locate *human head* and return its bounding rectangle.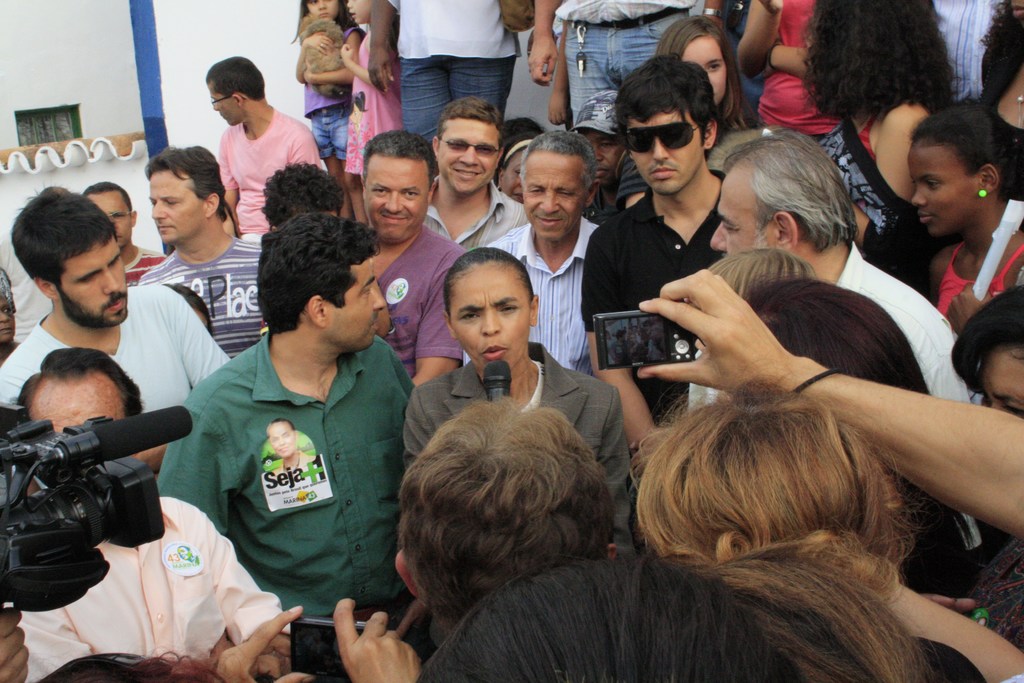
bbox=[13, 347, 140, 454].
